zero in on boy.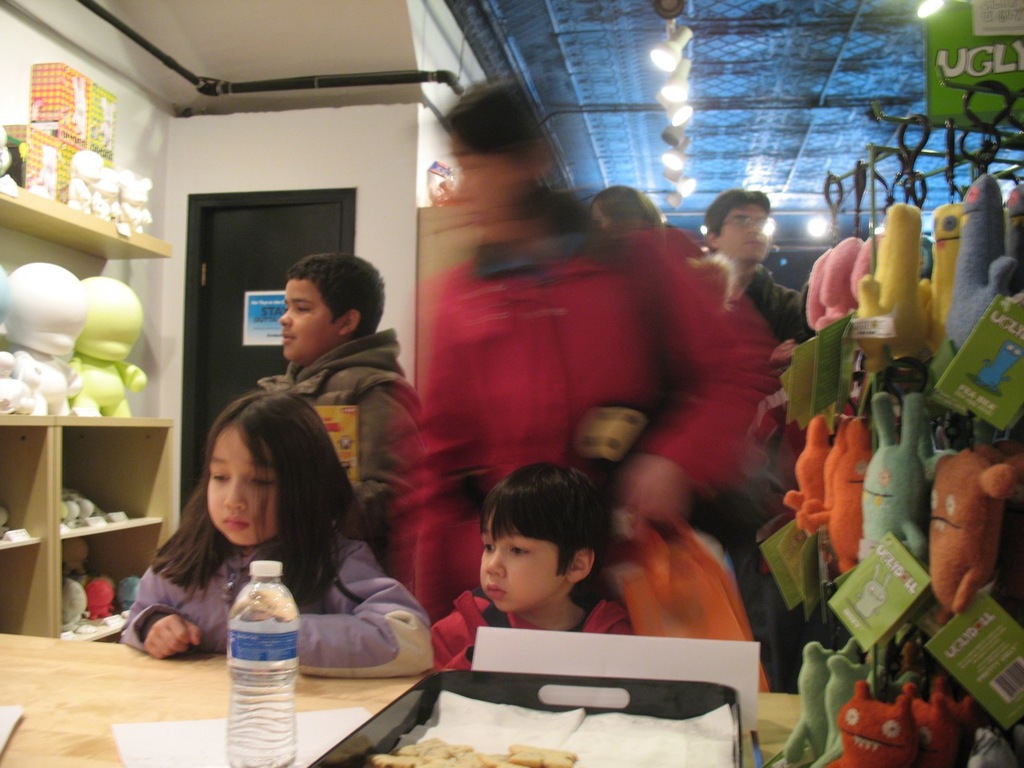
Zeroed in: 425,460,628,672.
